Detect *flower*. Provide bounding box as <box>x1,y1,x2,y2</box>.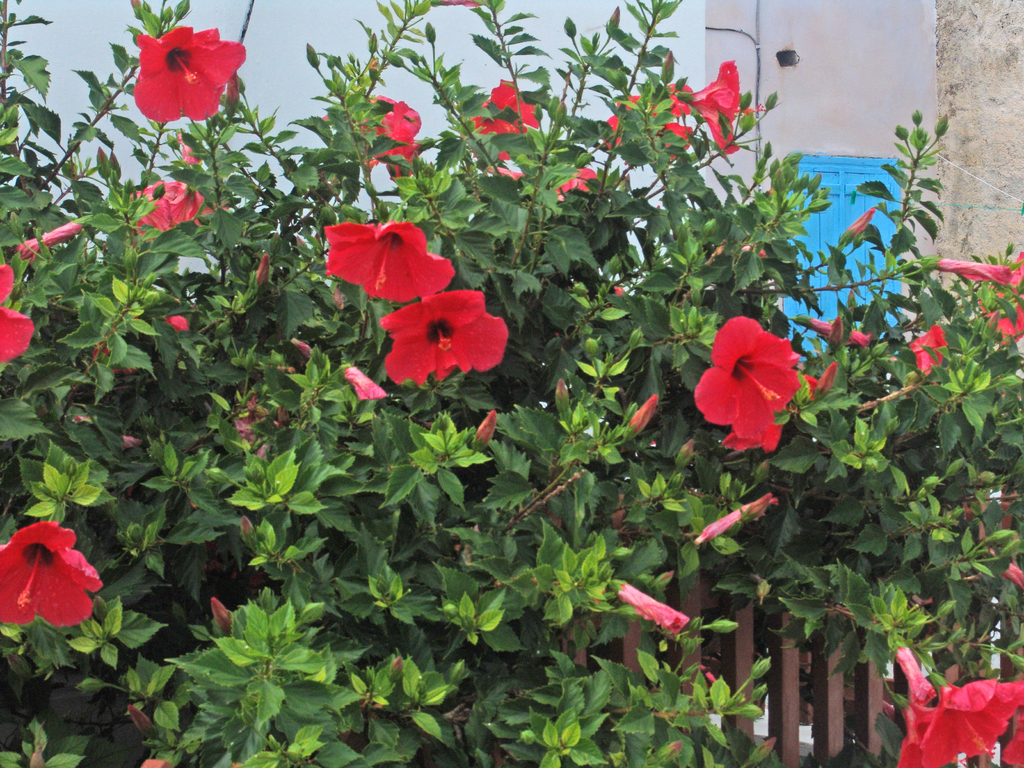
<box>134,24,253,125</box>.
